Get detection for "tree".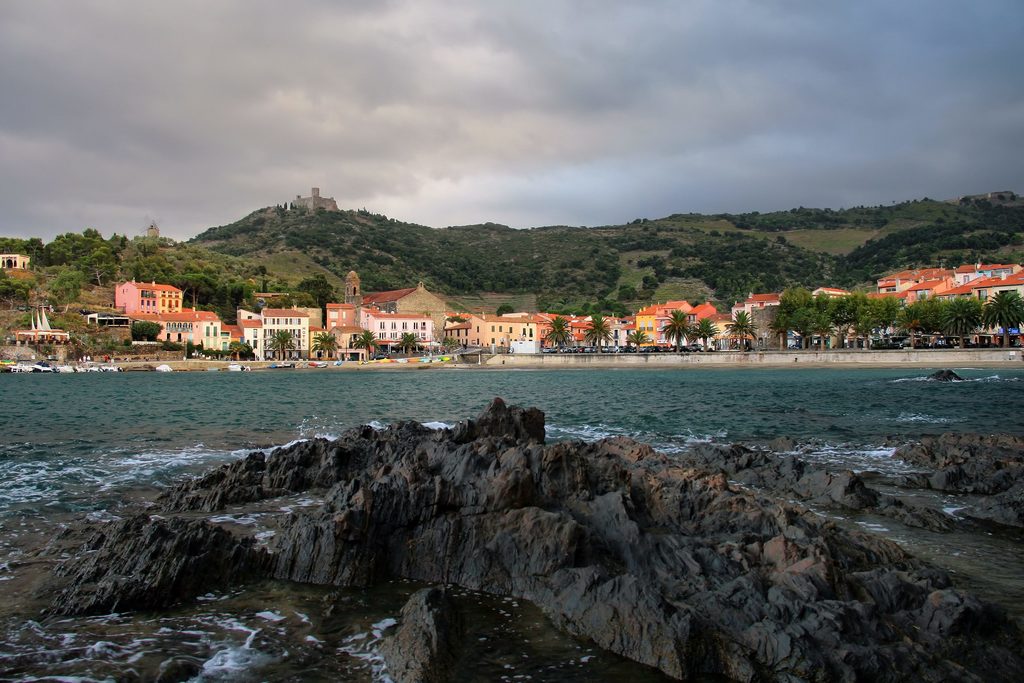
Detection: select_region(659, 307, 694, 347).
